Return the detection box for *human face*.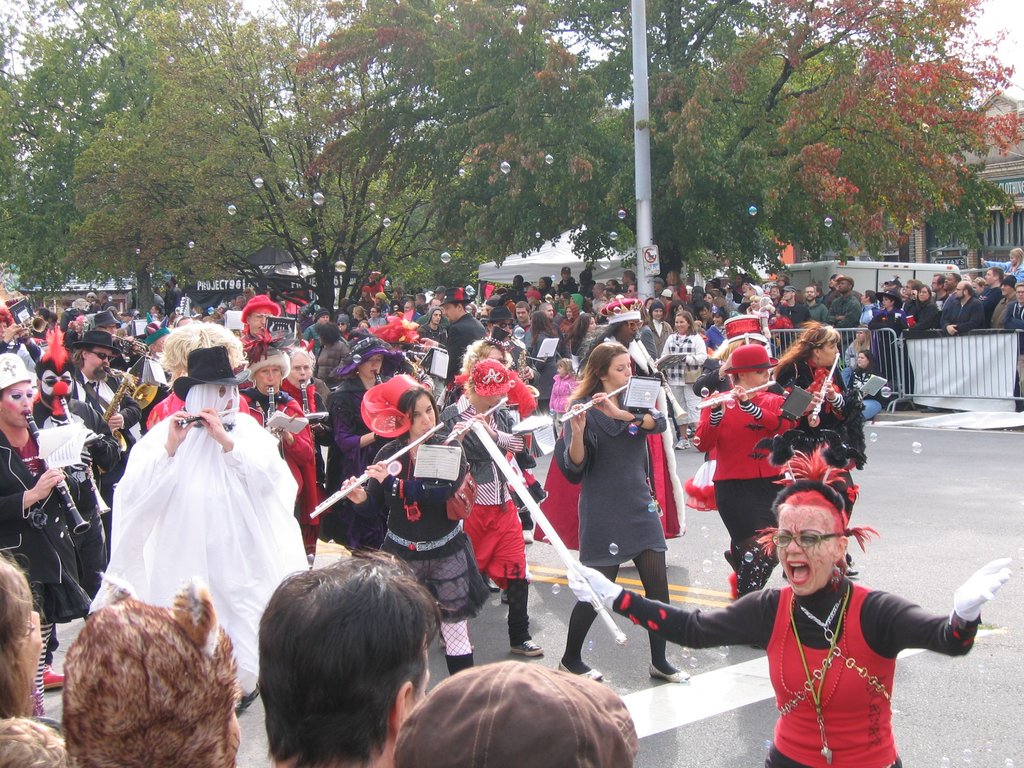
[1016, 282, 1023, 303].
